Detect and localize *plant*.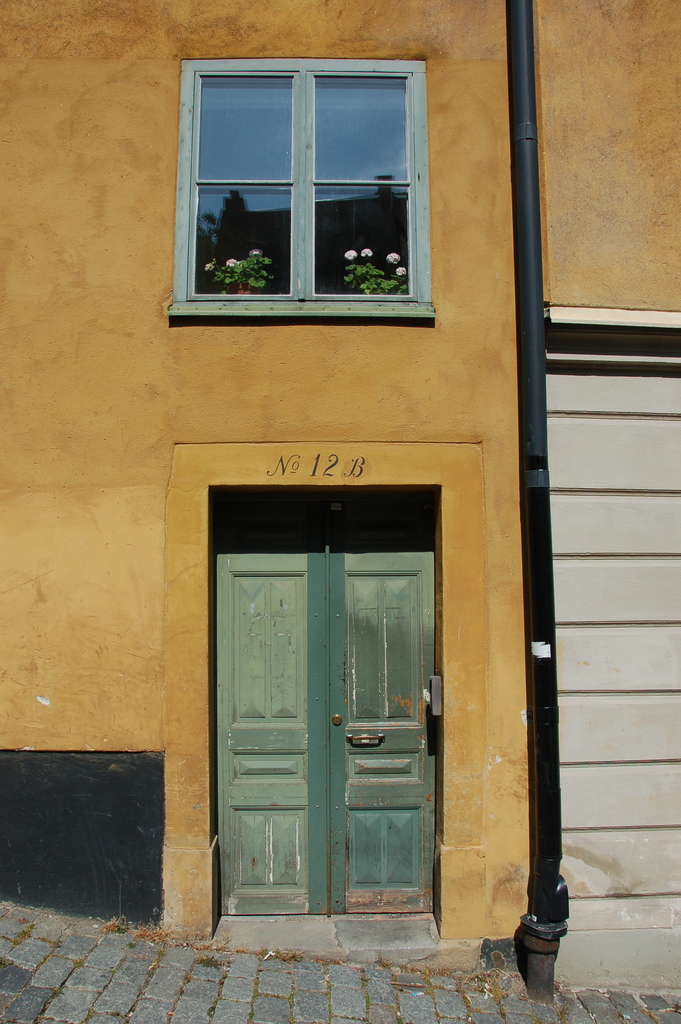
Localized at box=[671, 999, 680, 1013].
